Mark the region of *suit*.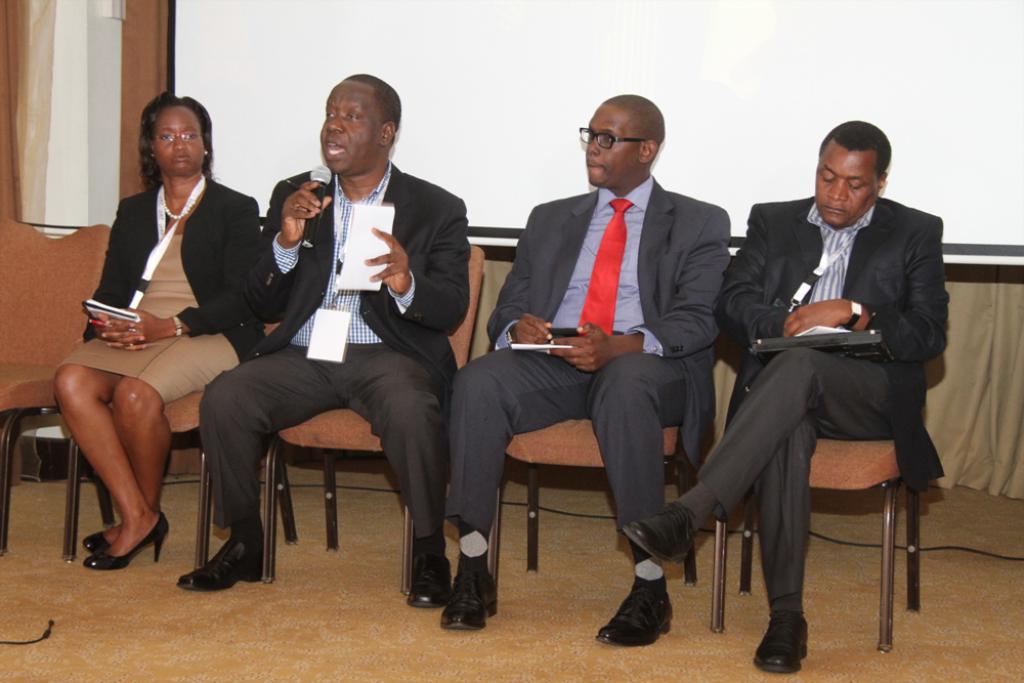
Region: 444 173 729 569.
